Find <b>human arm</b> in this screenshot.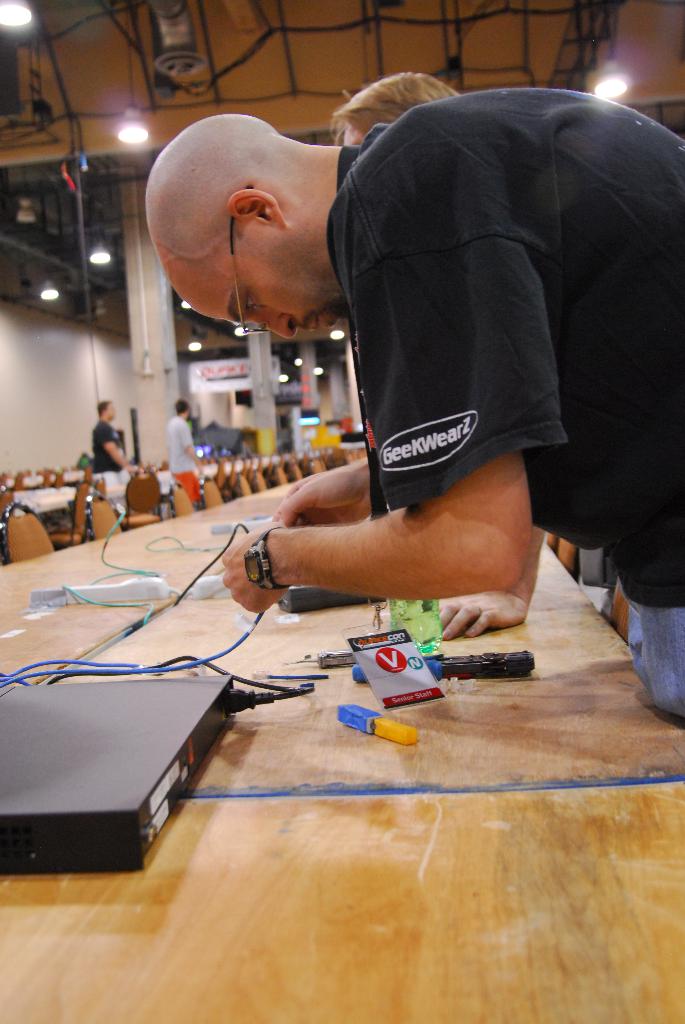
The bounding box for <b>human arm</b> is 100 420 129 469.
